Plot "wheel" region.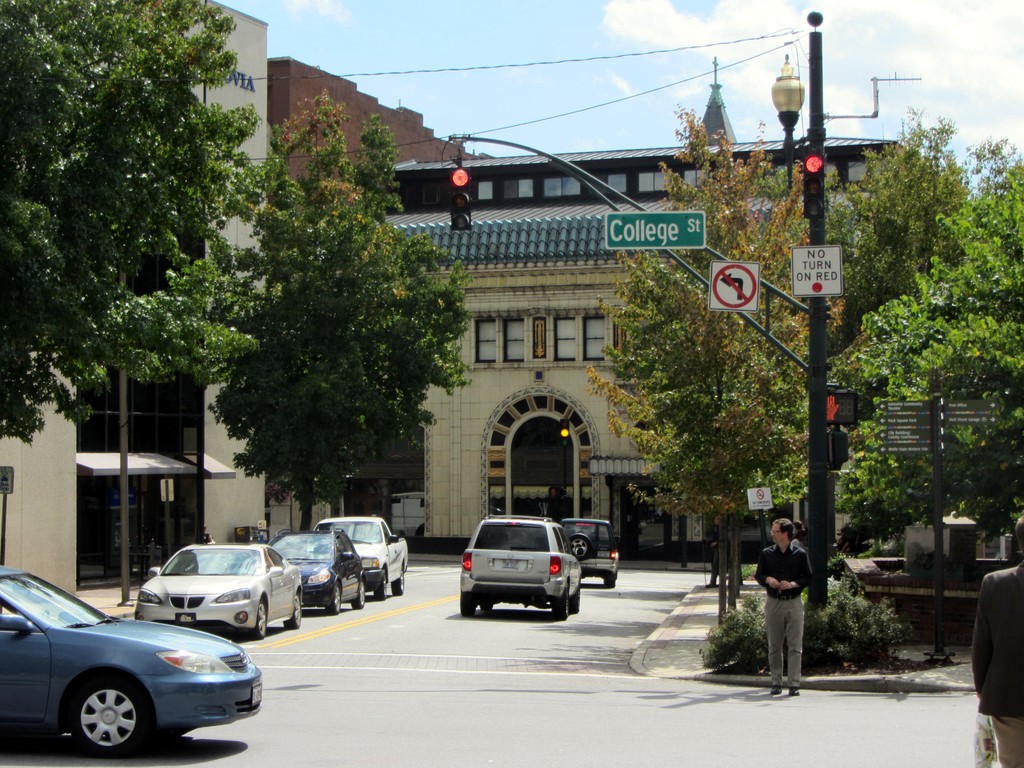
Plotted at [253,598,269,638].
